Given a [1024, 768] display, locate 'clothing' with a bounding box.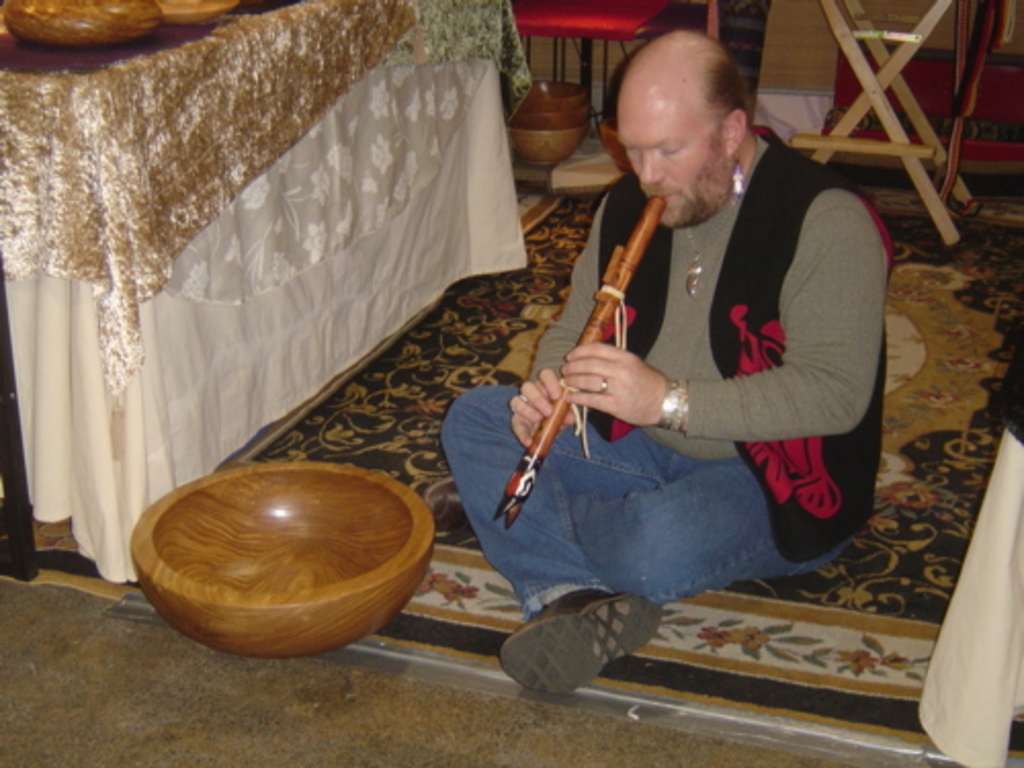
Located: BBox(512, 104, 887, 606).
